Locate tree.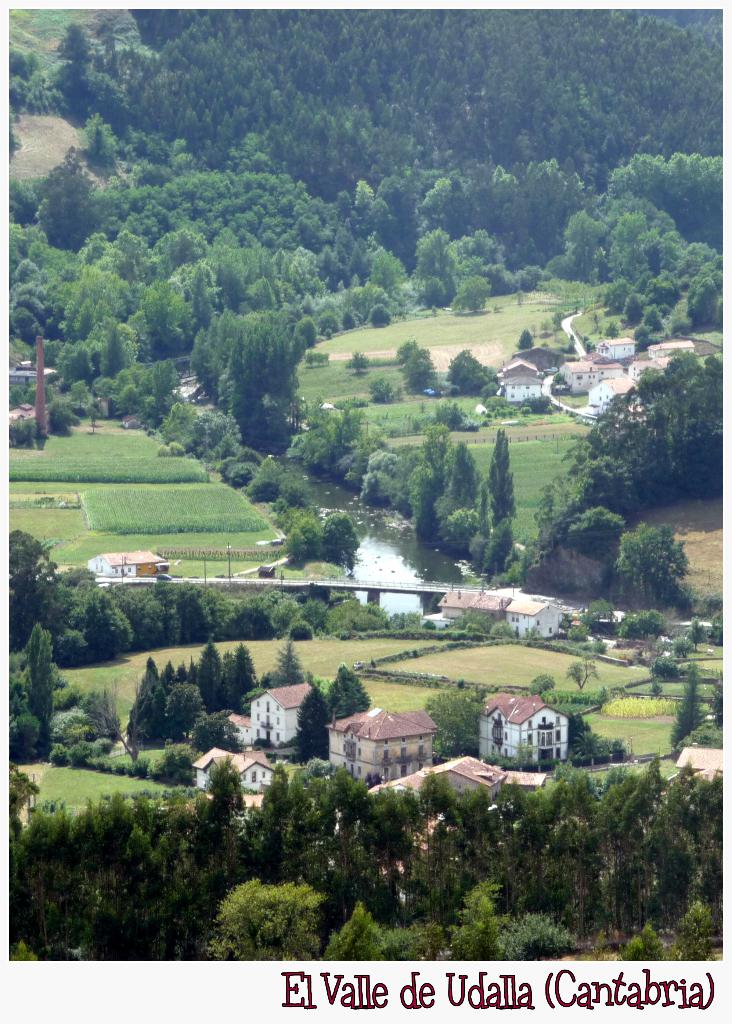
Bounding box: [left=420, top=685, right=492, bottom=745].
